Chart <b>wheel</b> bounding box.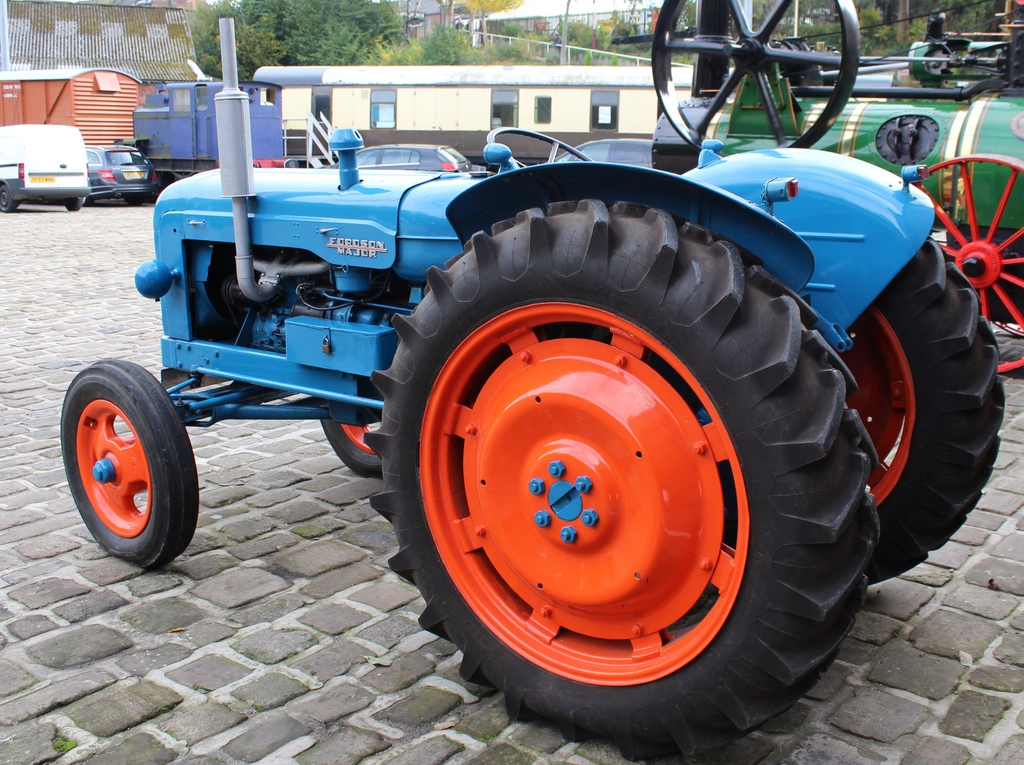
Charted: x1=651, y1=0, x2=860, y2=156.
